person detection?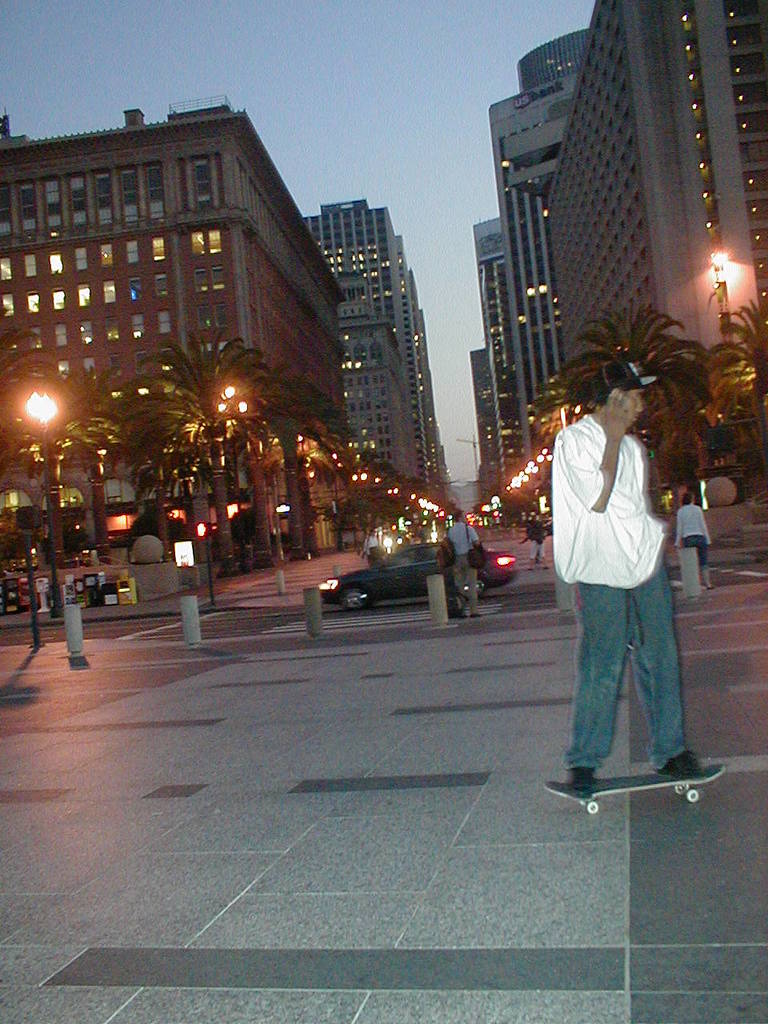
{"left": 536, "top": 299, "right": 695, "bottom": 794}
